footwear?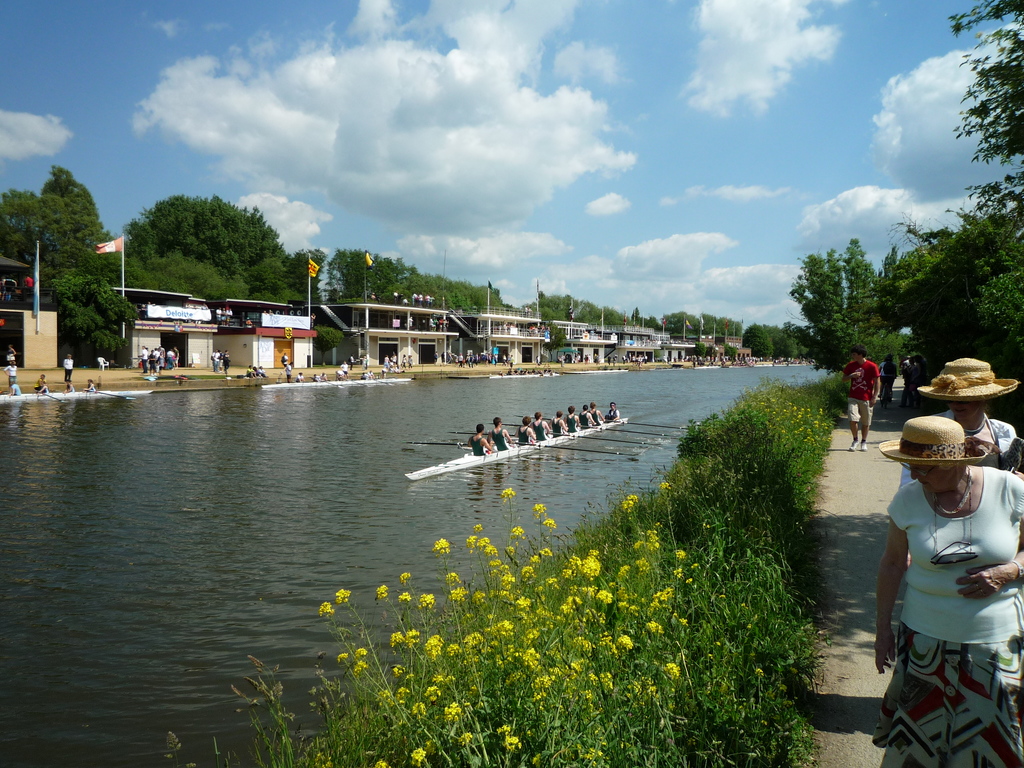
510 366 513 369
